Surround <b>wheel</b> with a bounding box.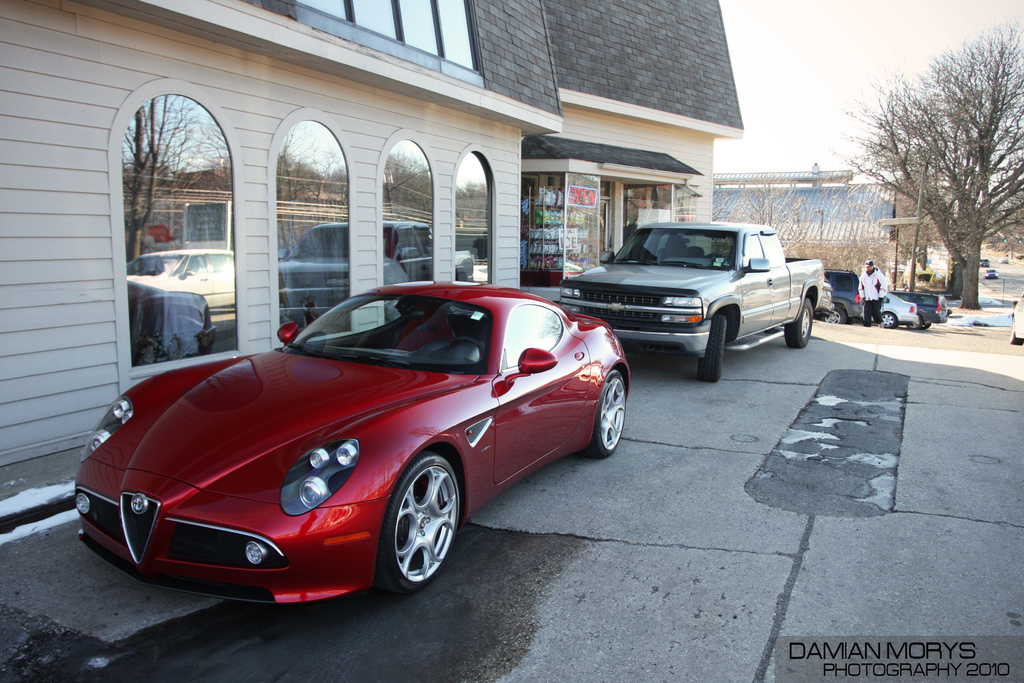
Rect(1009, 320, 1021, 347).
